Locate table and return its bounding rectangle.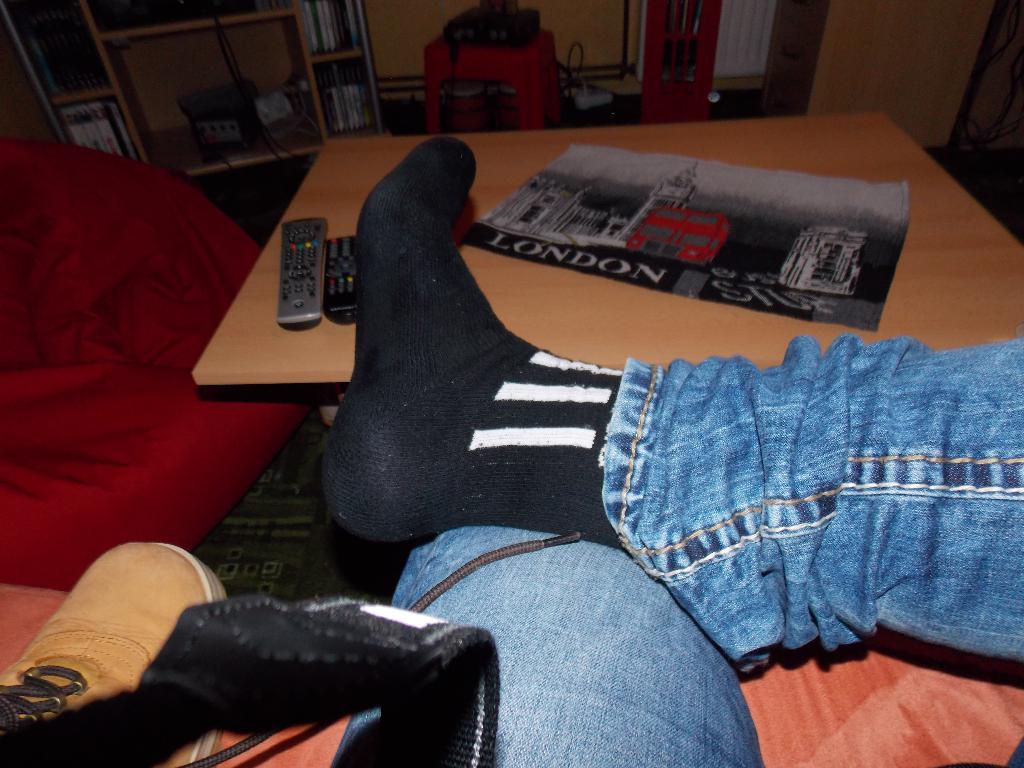
198, 105, 1023, 399.
